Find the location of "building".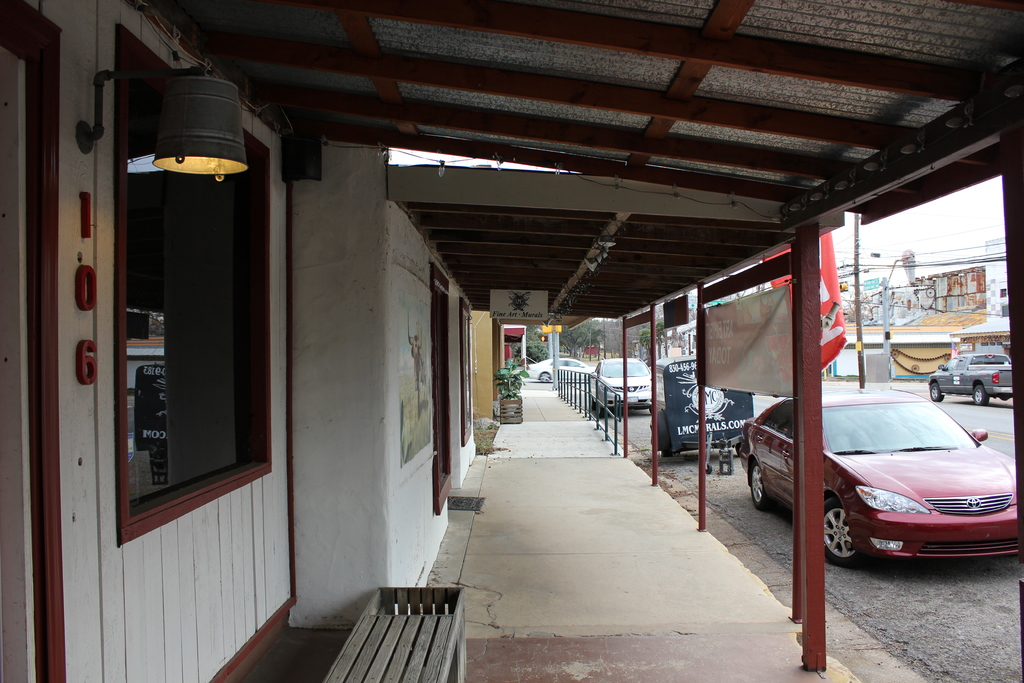
Location: detection(0, 0, 1023, 682).
